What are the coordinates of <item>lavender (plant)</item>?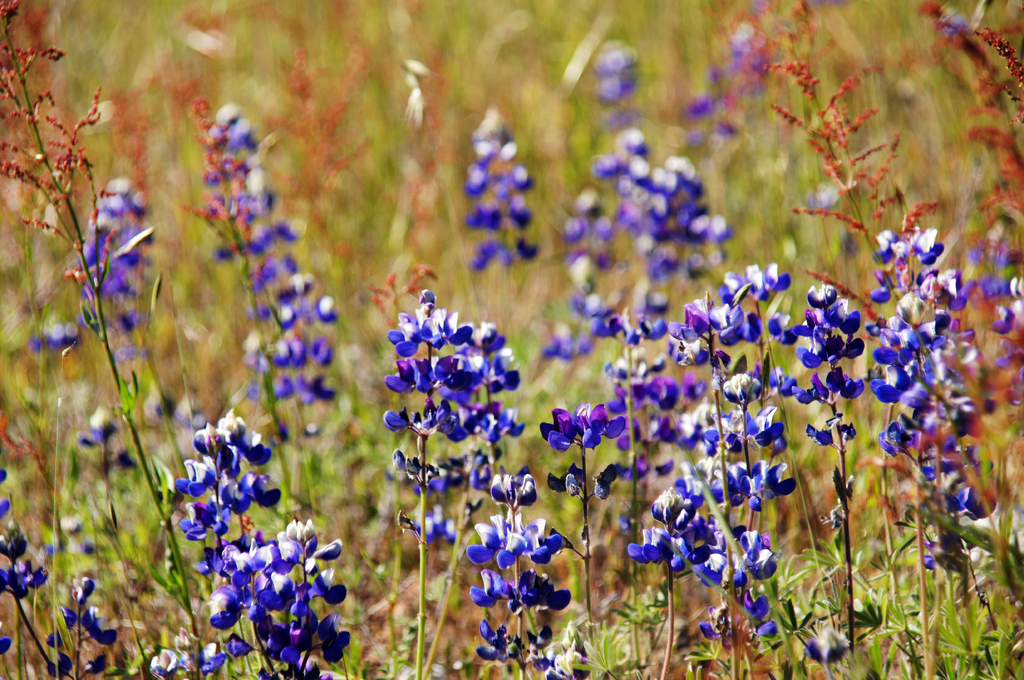
890, 237, 995, 491.
